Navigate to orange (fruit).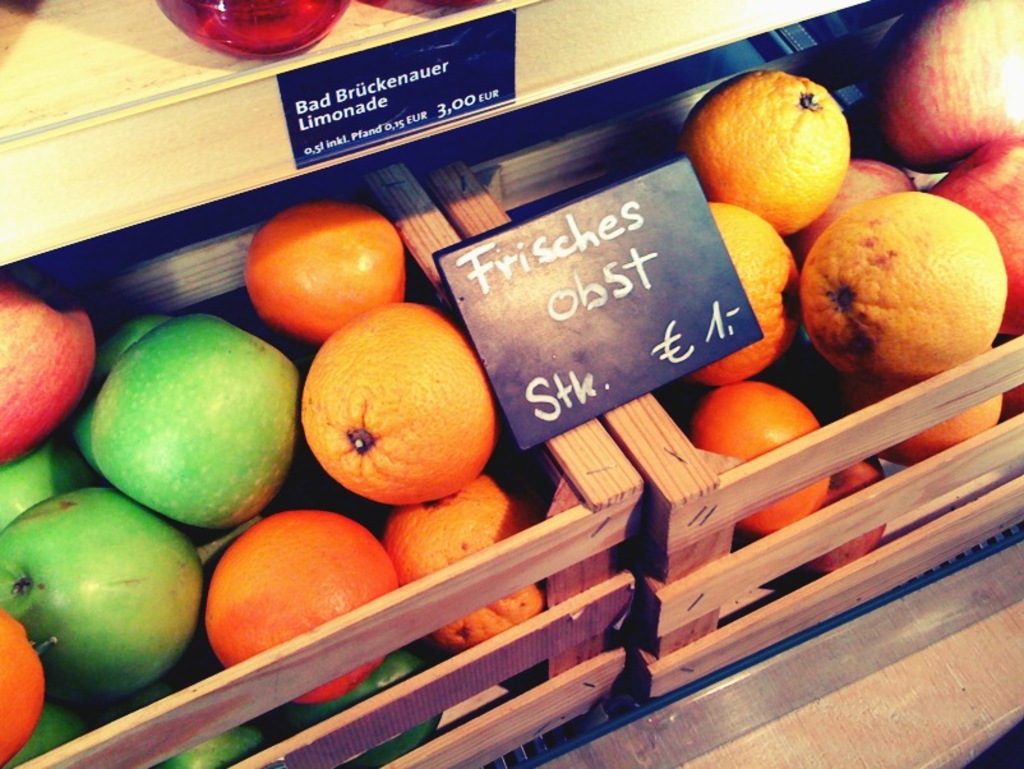
Navigation target: <region>681, 68, 852, 244</region>.
